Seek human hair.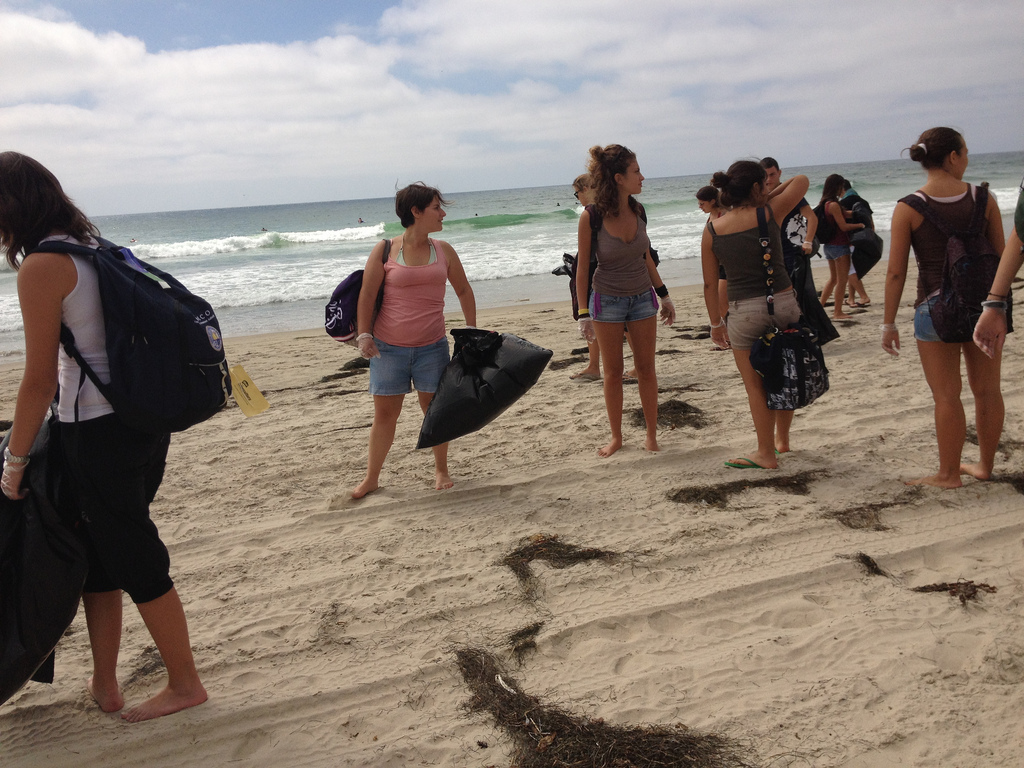
x1=713, y1=157, x2=769, y2=211.
